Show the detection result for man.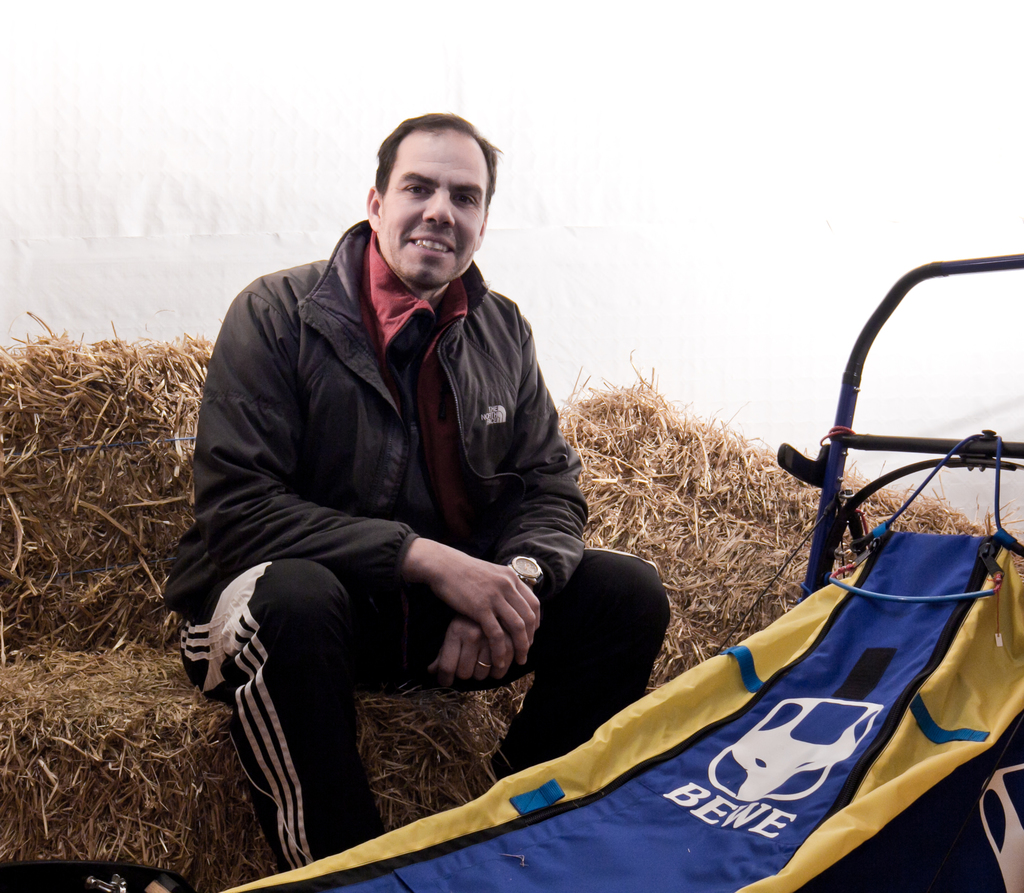
(x1=154, y1=115, x2=674, y2=870).
